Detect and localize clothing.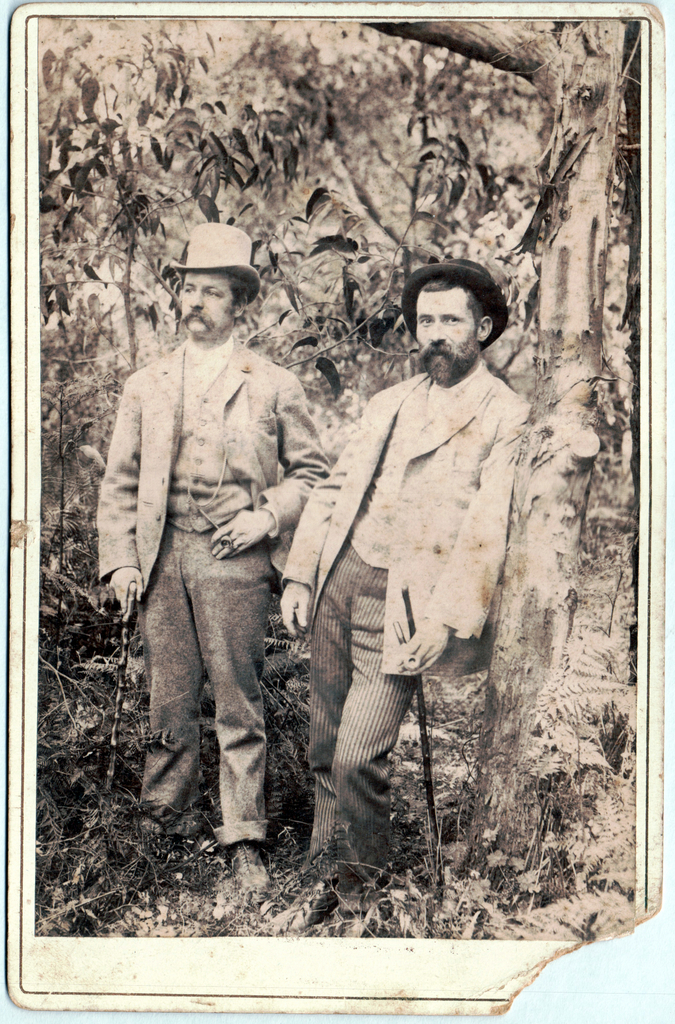
Localized at [x1=87, y1=344, x2=329, y2=844].
